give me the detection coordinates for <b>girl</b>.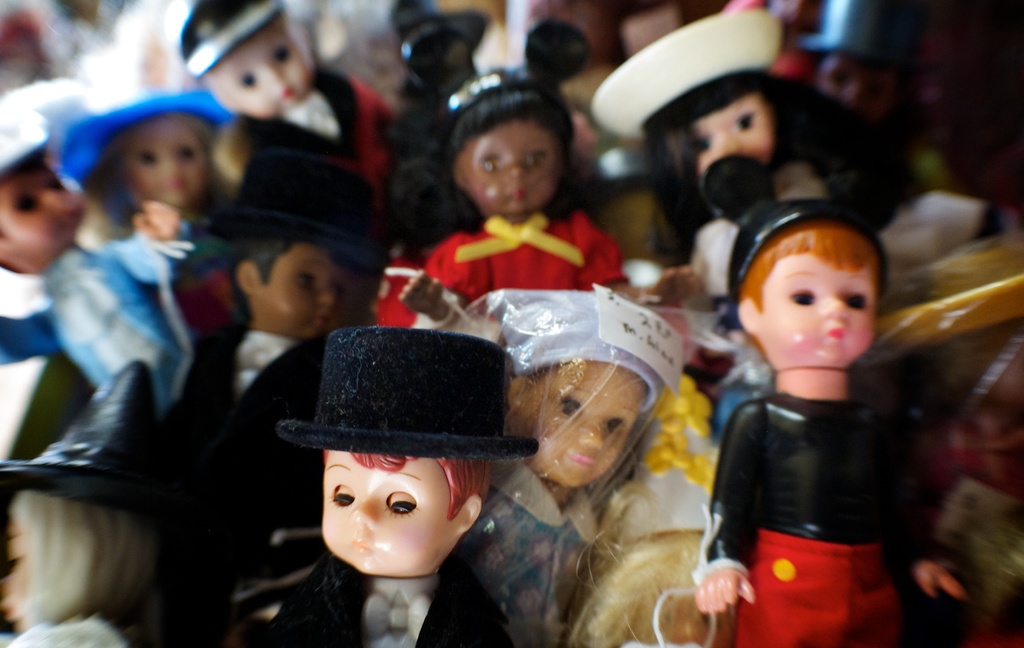
bbox=[0, 97, 110, 371].
